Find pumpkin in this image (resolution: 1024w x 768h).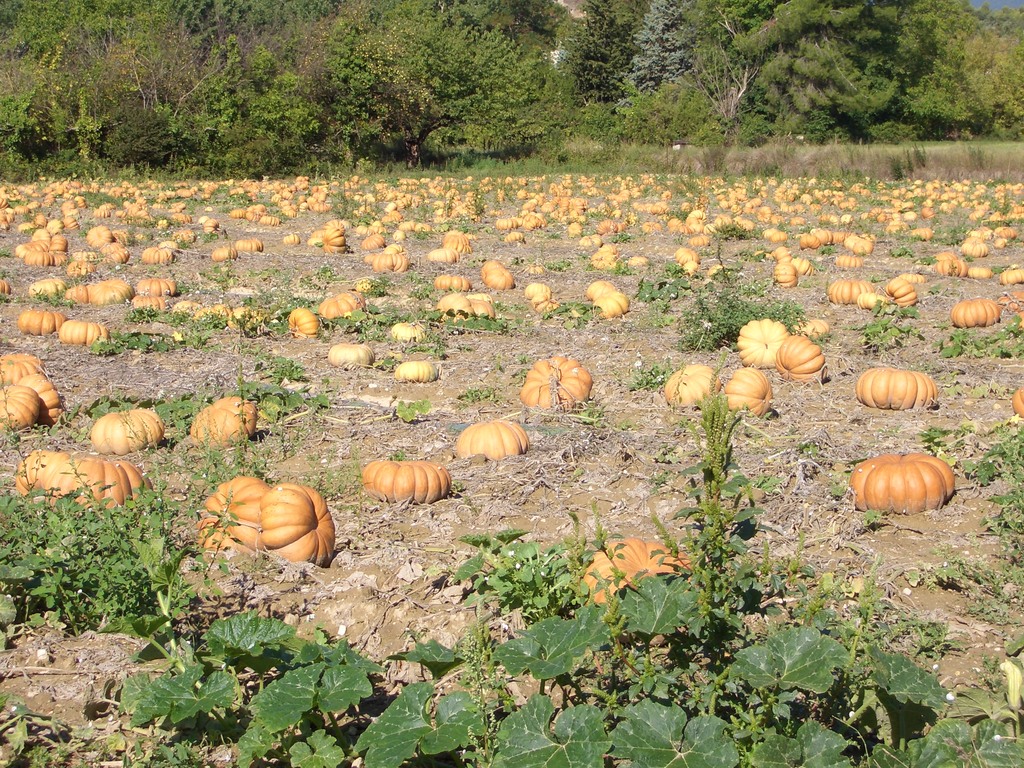
284, 305, 318, 341.
